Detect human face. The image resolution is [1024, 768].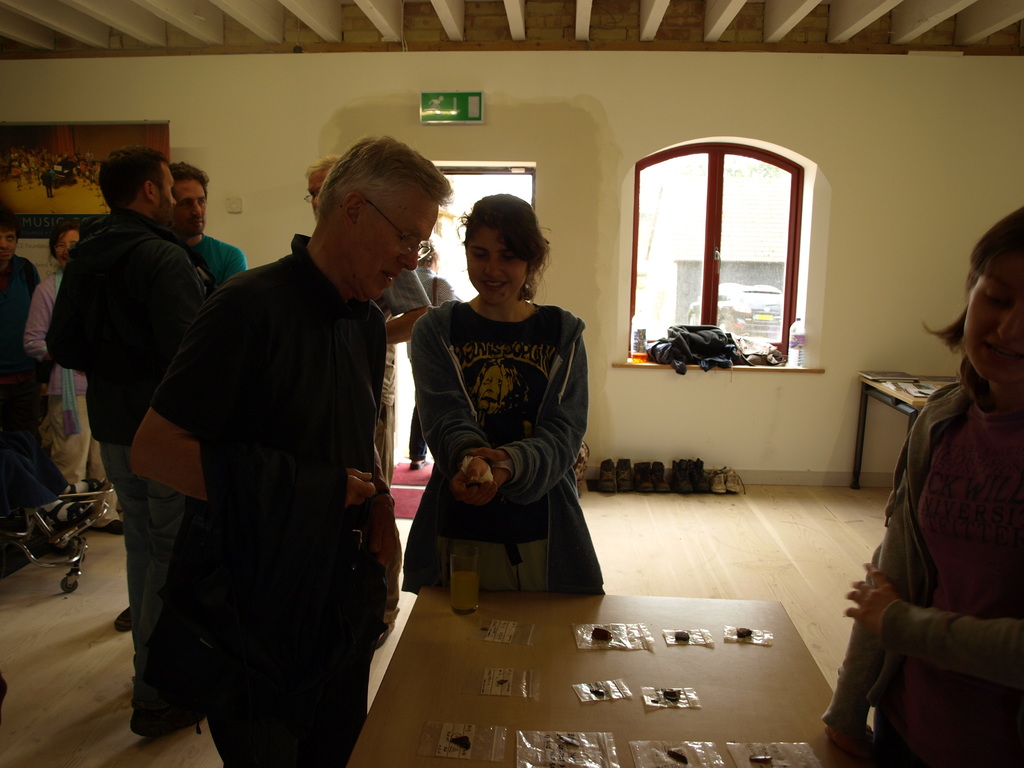
Rect(308, 170, 330, 220).
